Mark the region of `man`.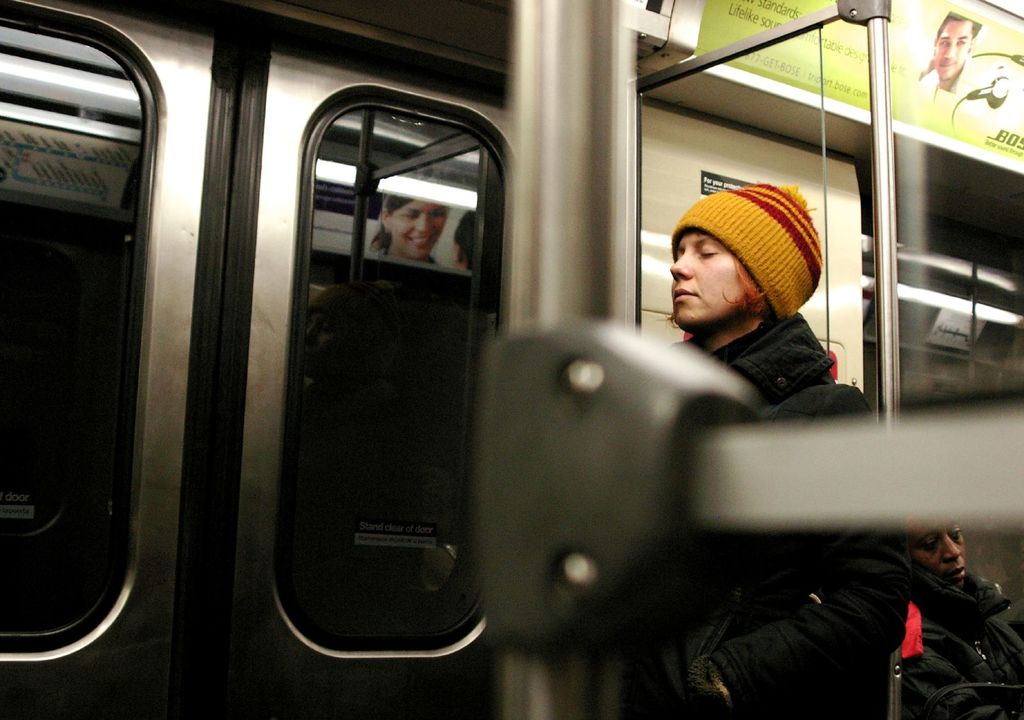
Region: bbox(881, 525, 1016, 714).
